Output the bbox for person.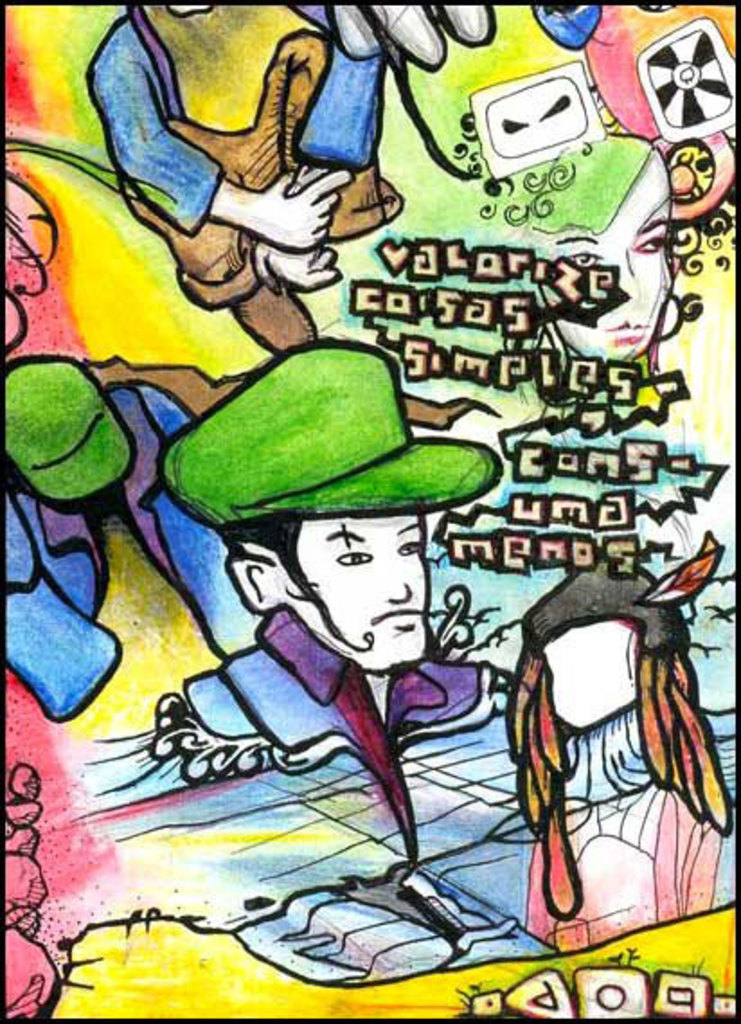
left=532, top=131, right=673, bottom=358.
